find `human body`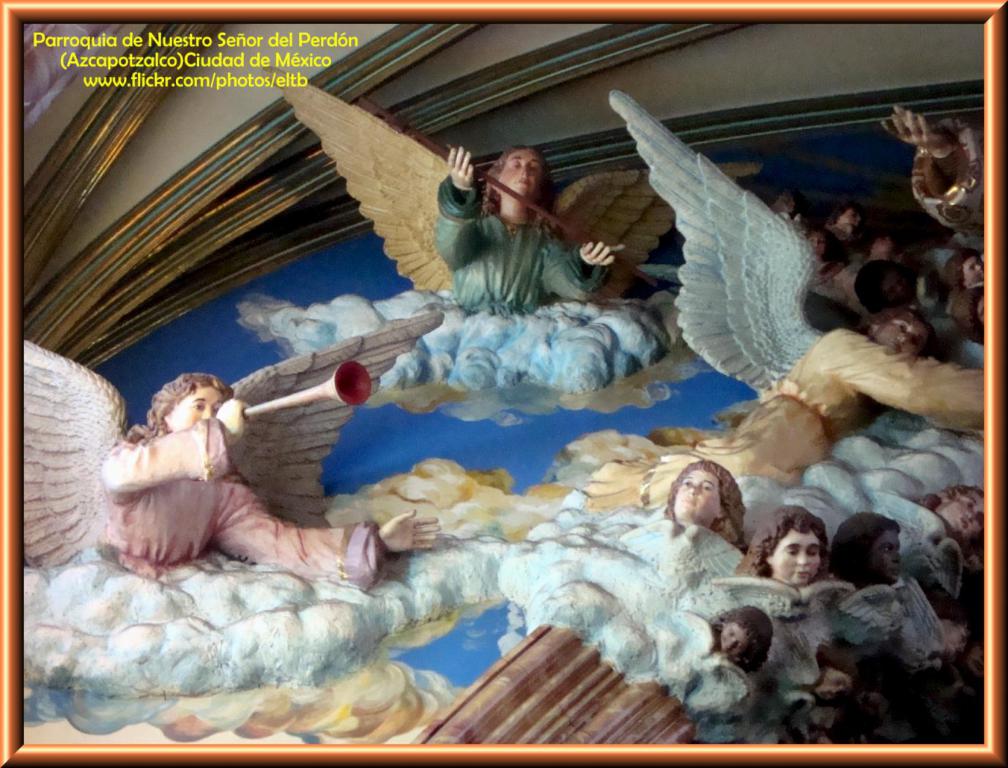
<box>947,245,990,298</box>
